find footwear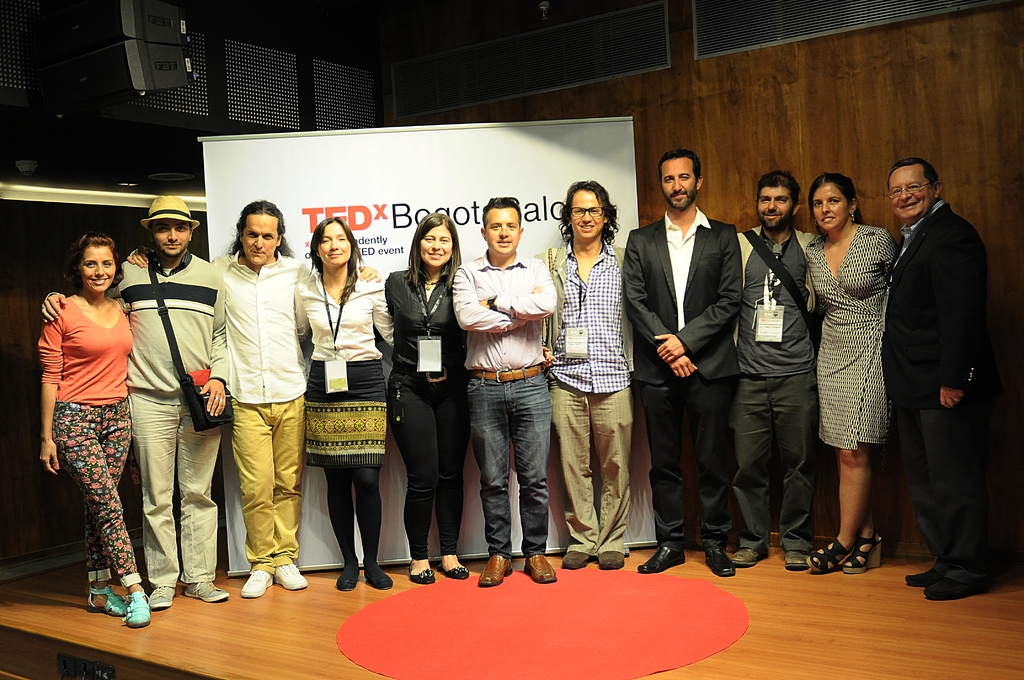
detection(365, 565, 394, 588)
